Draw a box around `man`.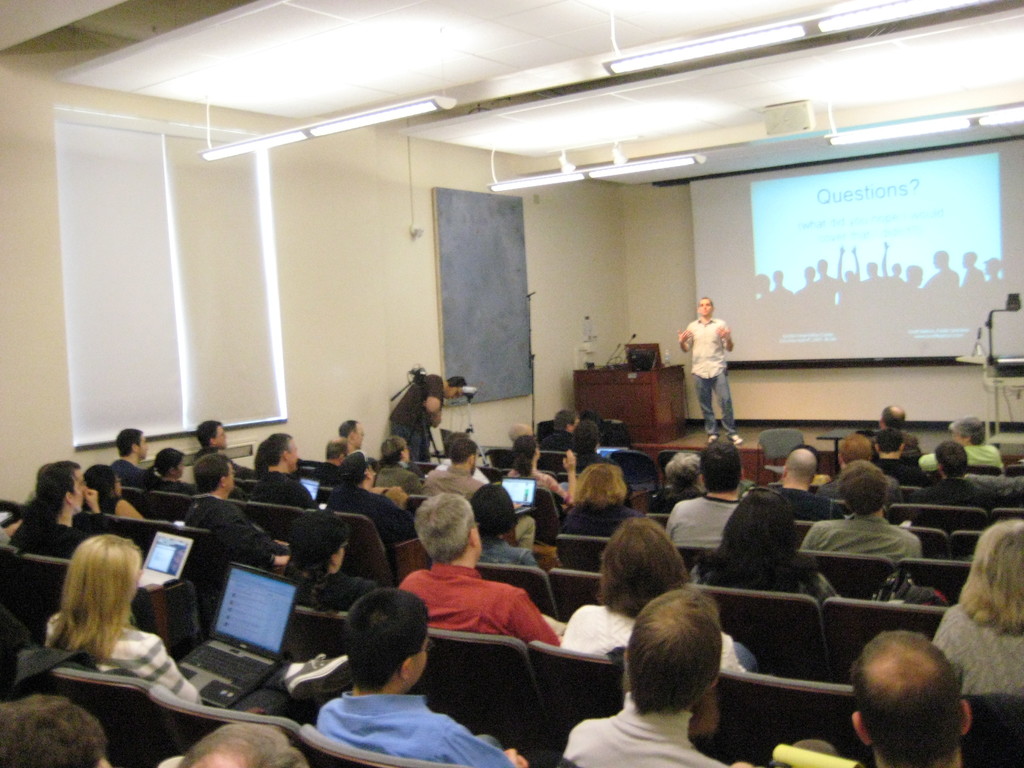
rect(316, 437, 349, 473).
